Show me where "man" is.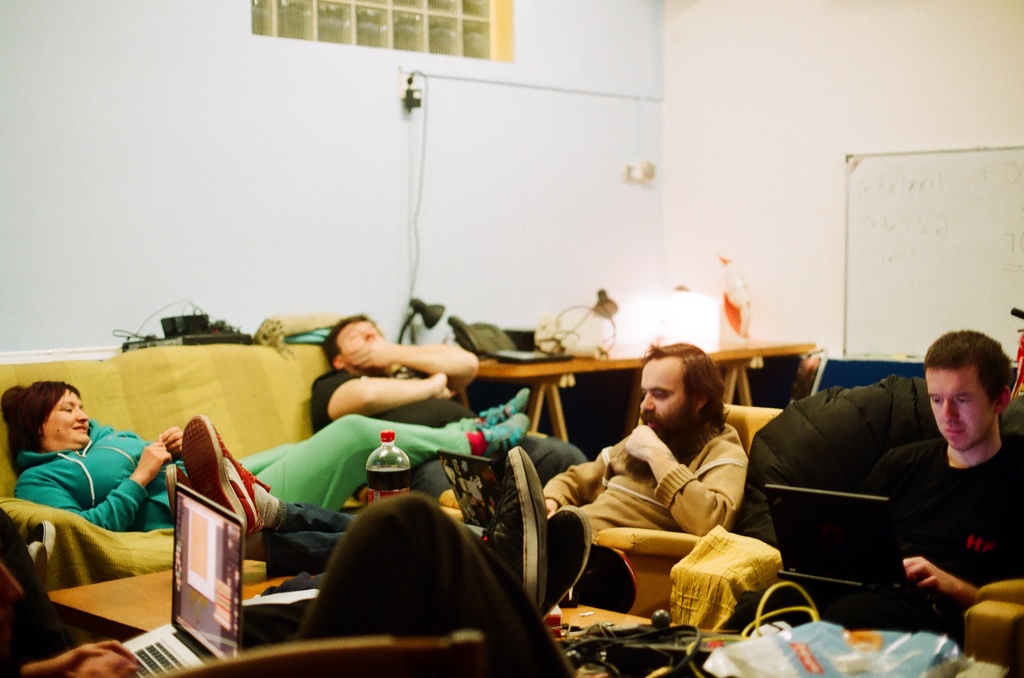
"man" is at bbox=[798, 327, 1023, 646].
